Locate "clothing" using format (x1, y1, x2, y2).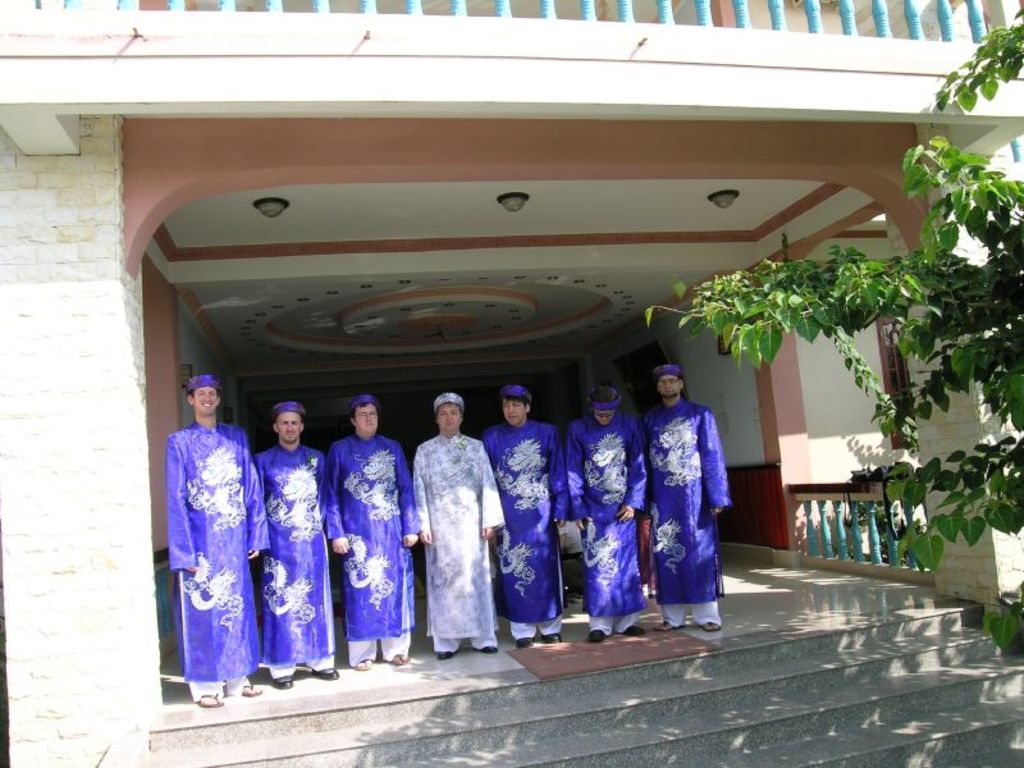
(406, 430, 492, 626).
